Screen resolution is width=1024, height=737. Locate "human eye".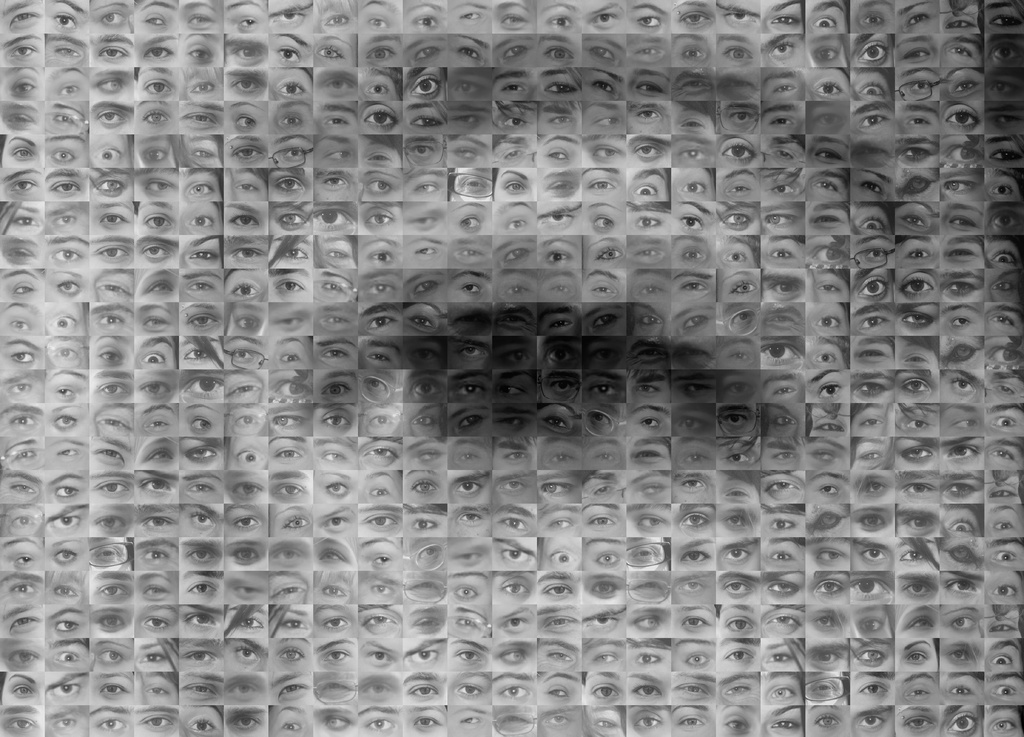
<bbox>234, 715, 255, 729</bbox>.
